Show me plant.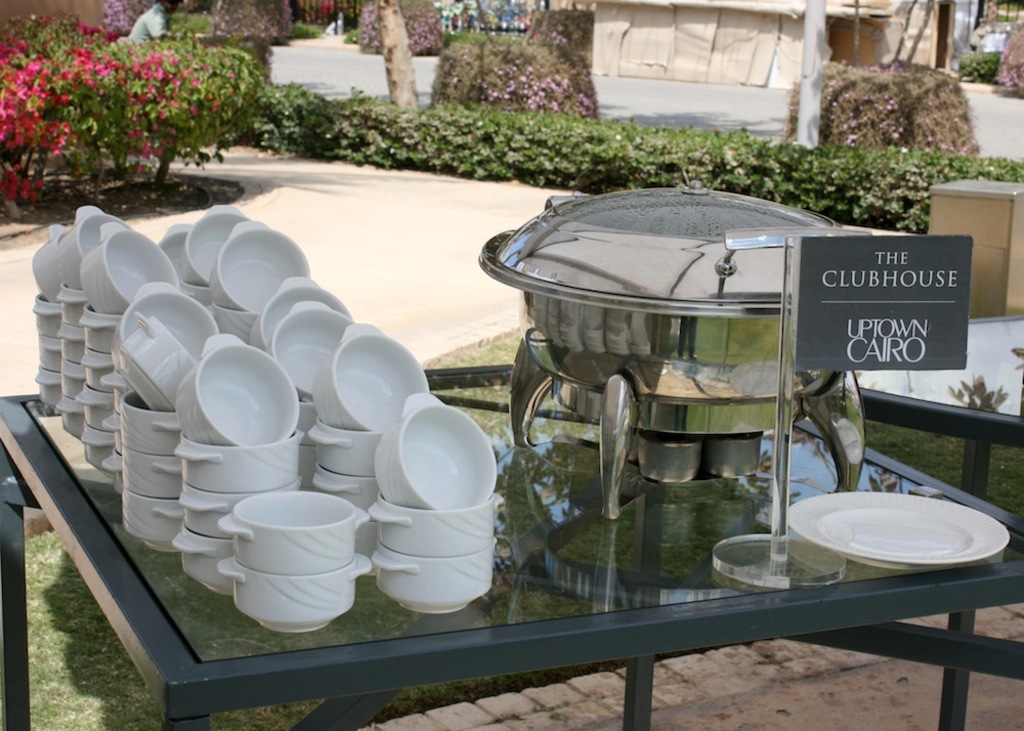
plant is here: bbox(529, 8, 592, 48).
